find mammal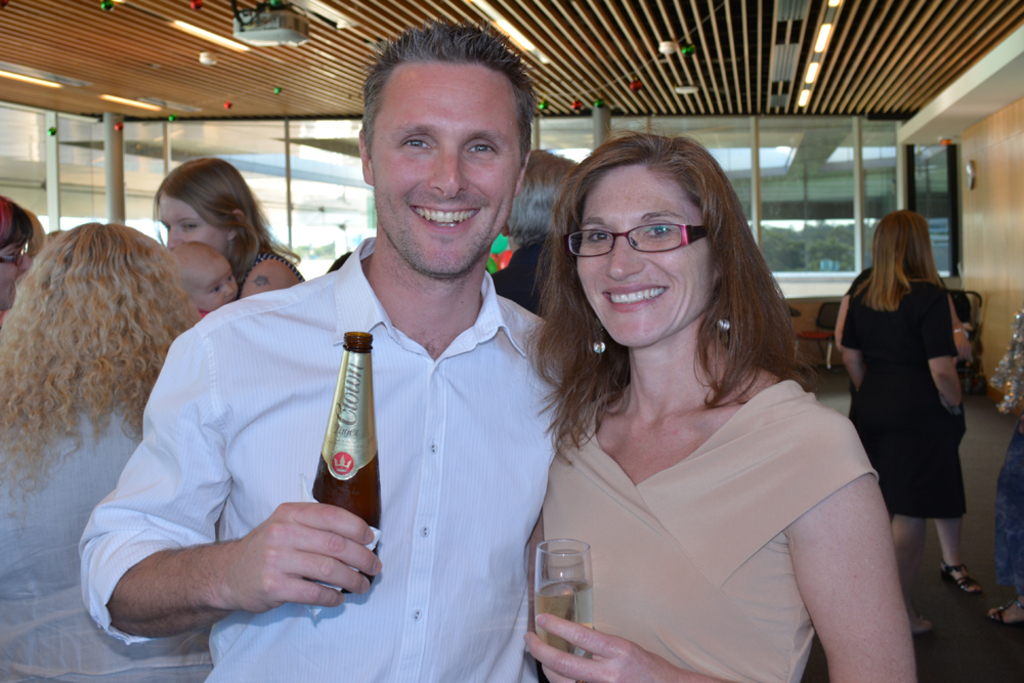
bbox=(171, 240, 242, 314)
